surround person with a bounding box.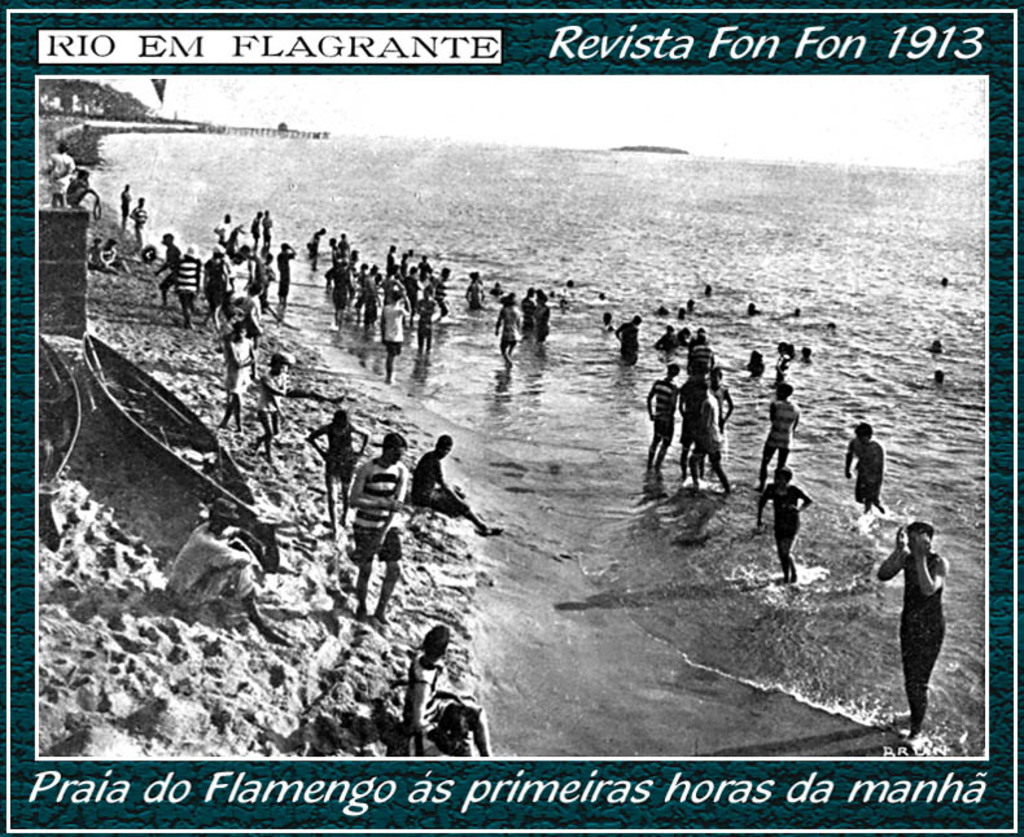
(245, 349, 288, 453).
